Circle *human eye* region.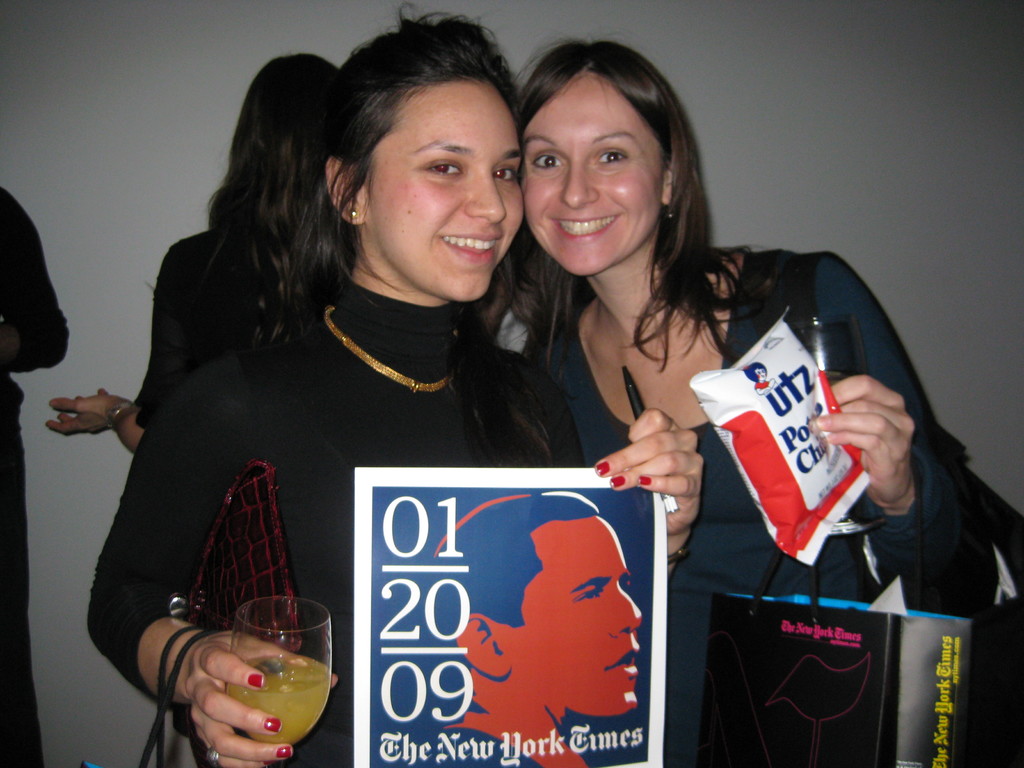
Region: locate(527, 148, 566, 173).
